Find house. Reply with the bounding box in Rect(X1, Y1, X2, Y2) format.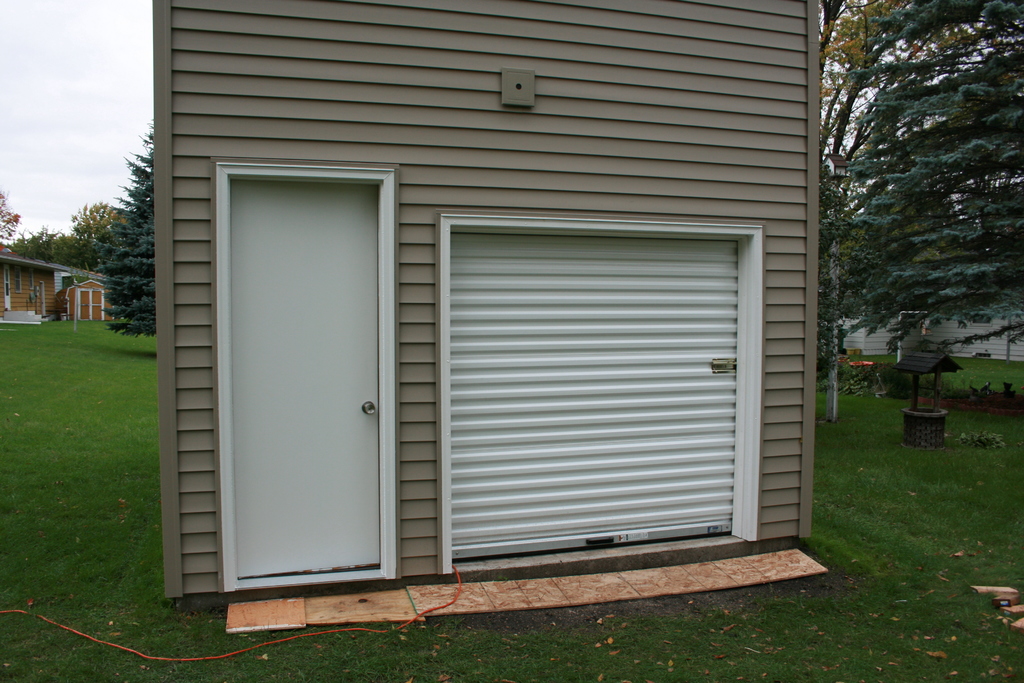
Rect(1, 253, 70, 321).
